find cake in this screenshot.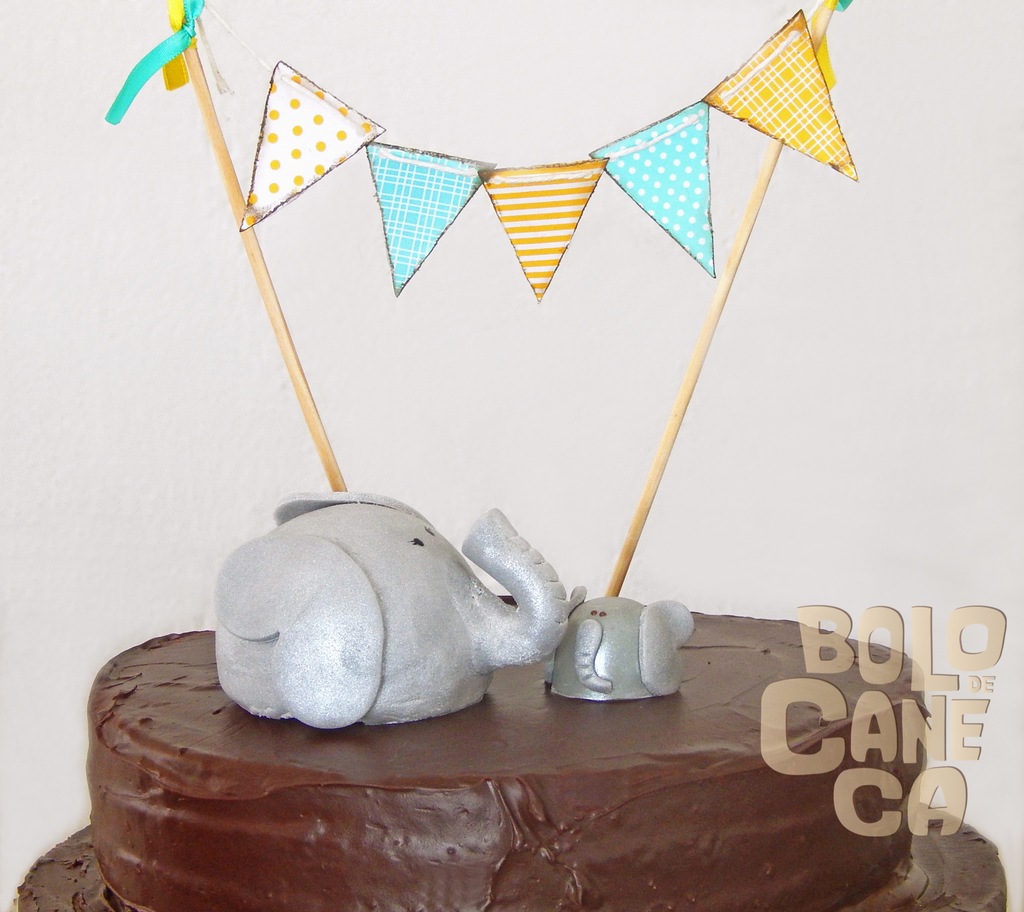
The bounding box for cake is box=[16, 486, 1005, 911].
